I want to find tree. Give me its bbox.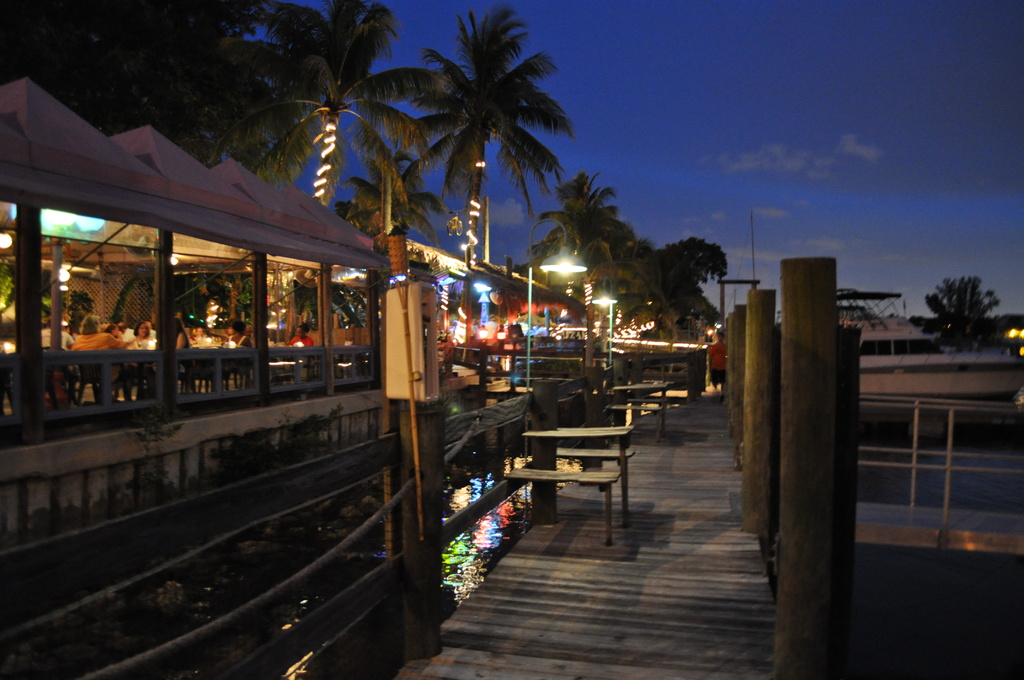
920,271,993,339.
